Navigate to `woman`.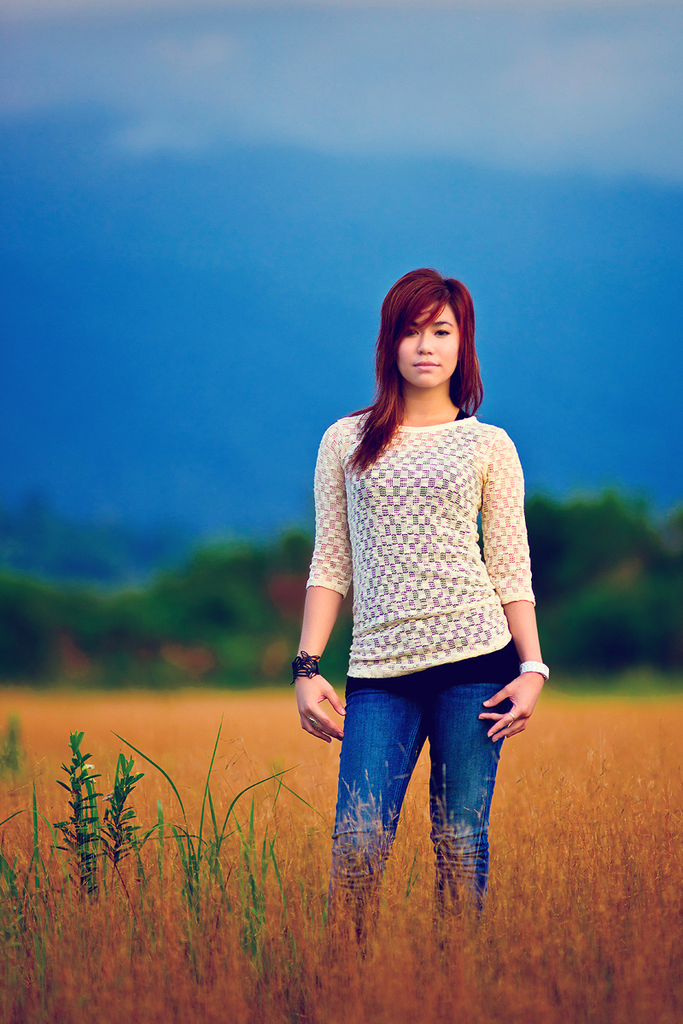
Navigation target: (277,238,556,935).
